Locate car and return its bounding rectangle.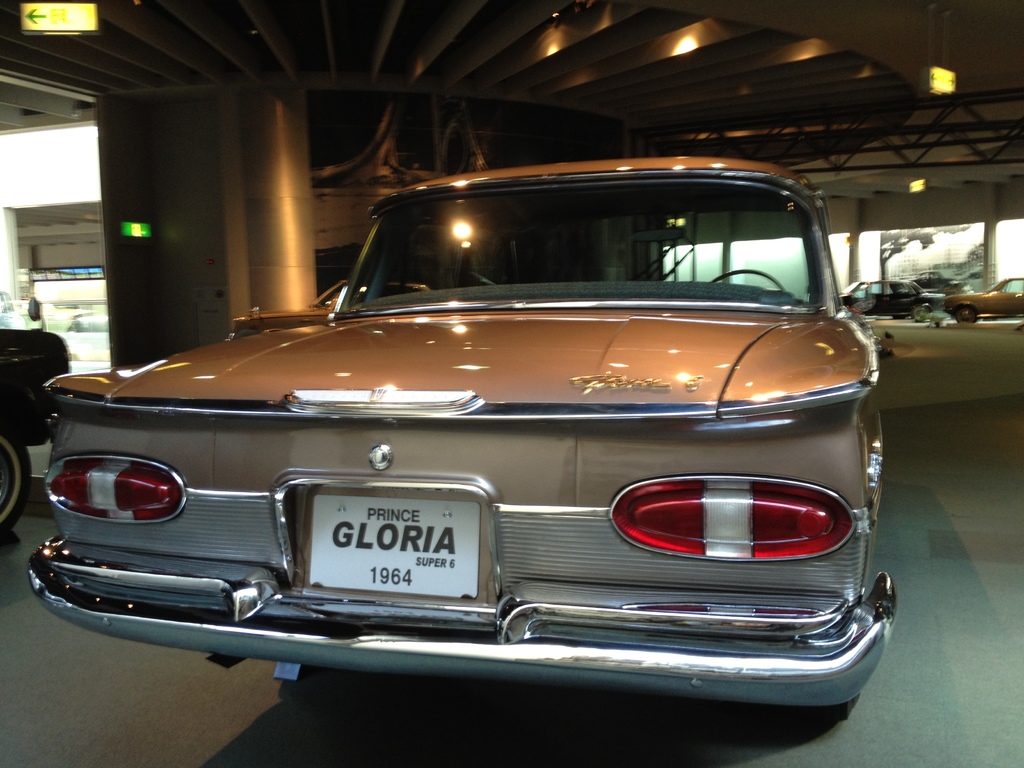
{"x1": 956, "y1": 274, "x2": 1023, "y2": 326}.
